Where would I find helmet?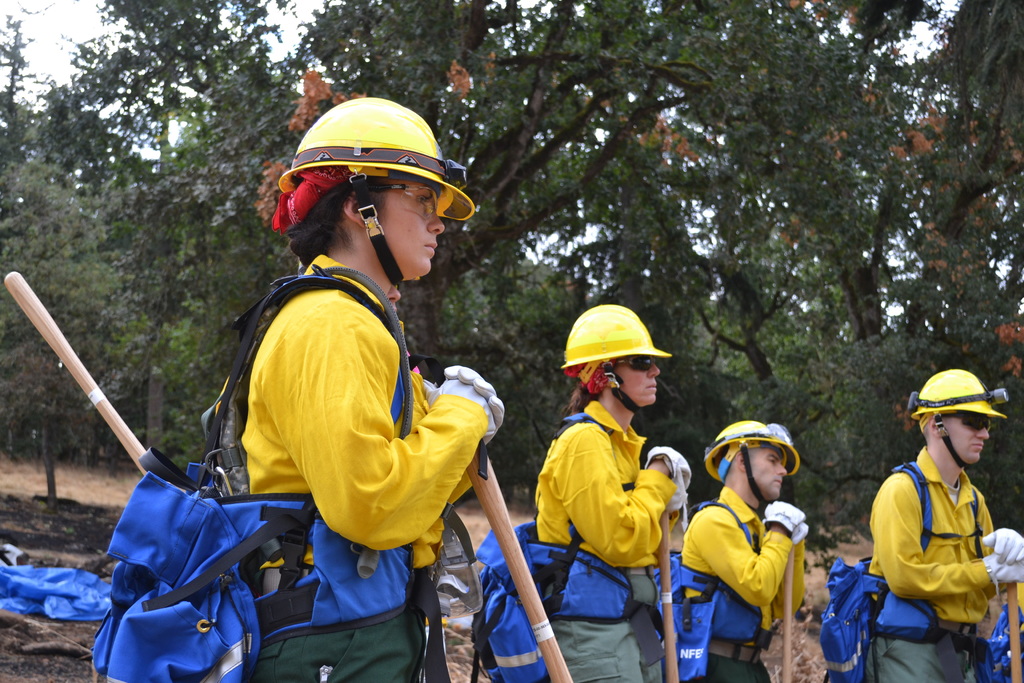
At (698, 420, 801, 497).
